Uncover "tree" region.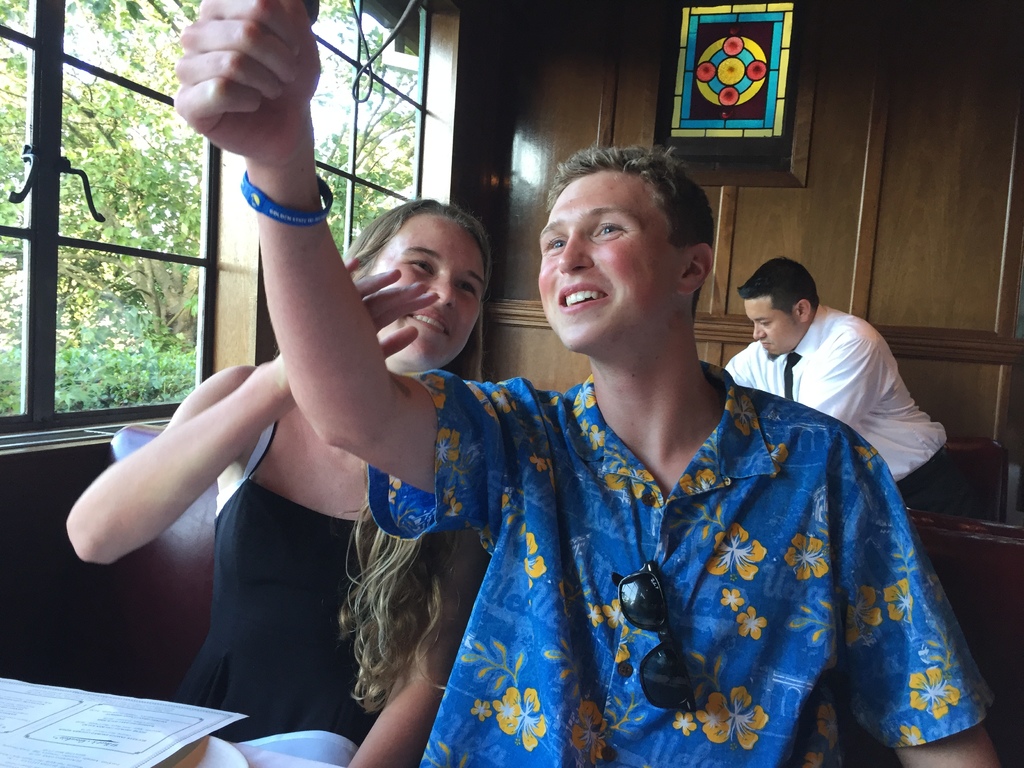
Uncovered: pyautogui.locateOnScreen(0, 0, 418, 401).
